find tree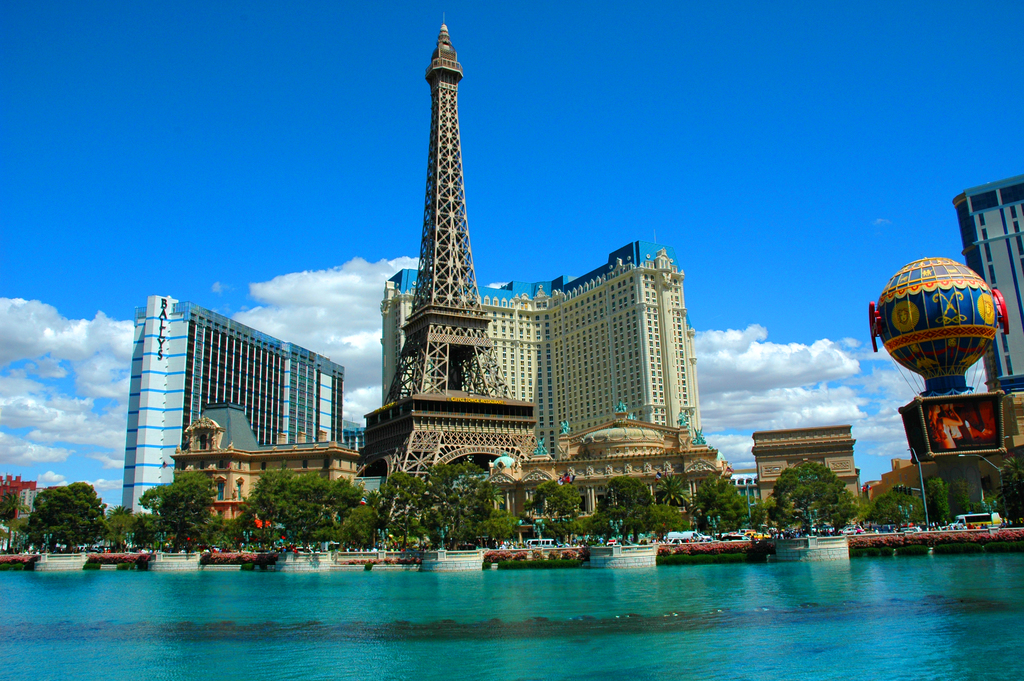
543 514 618 541
